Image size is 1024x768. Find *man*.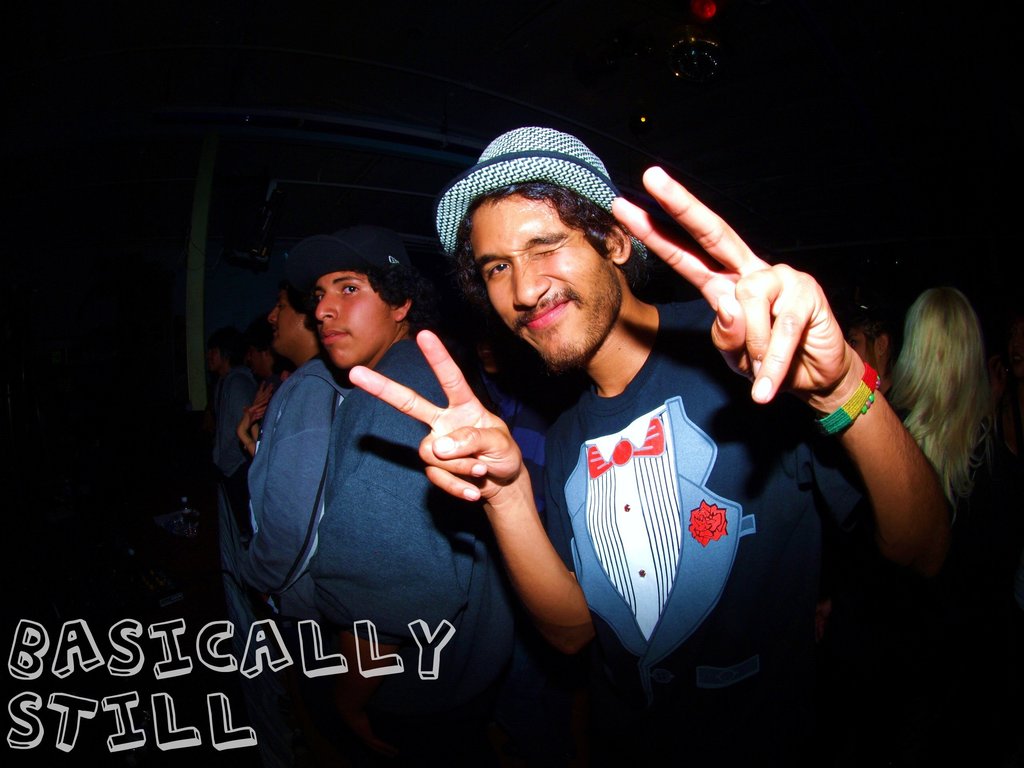
300 210 561 767.
